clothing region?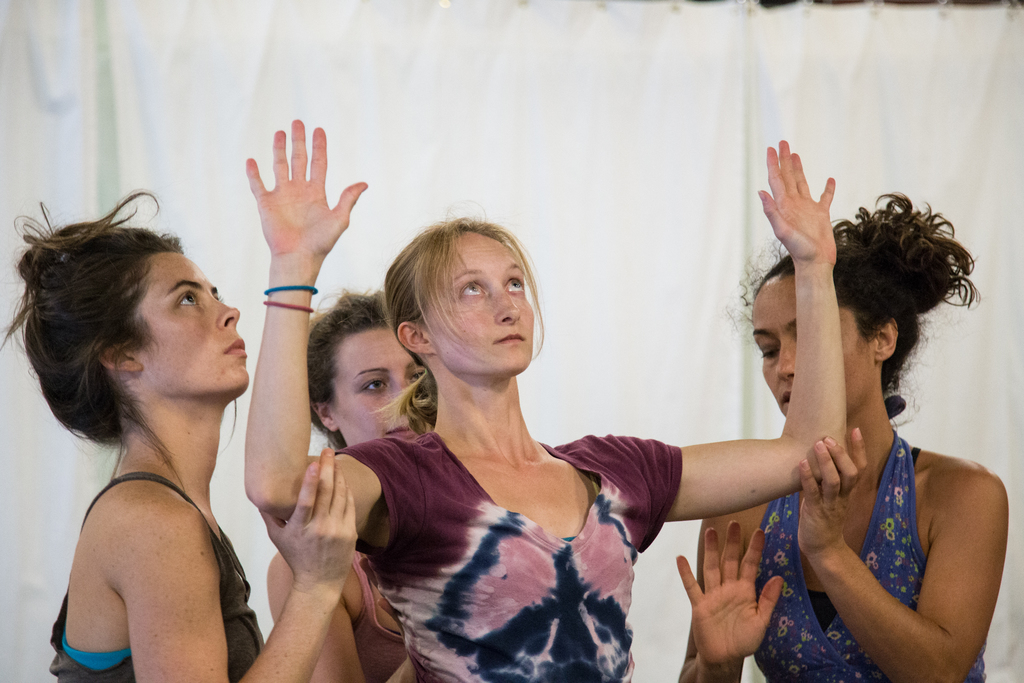
{"x1": 52, "y1": 470, "x2": 265, "y2": 682}
